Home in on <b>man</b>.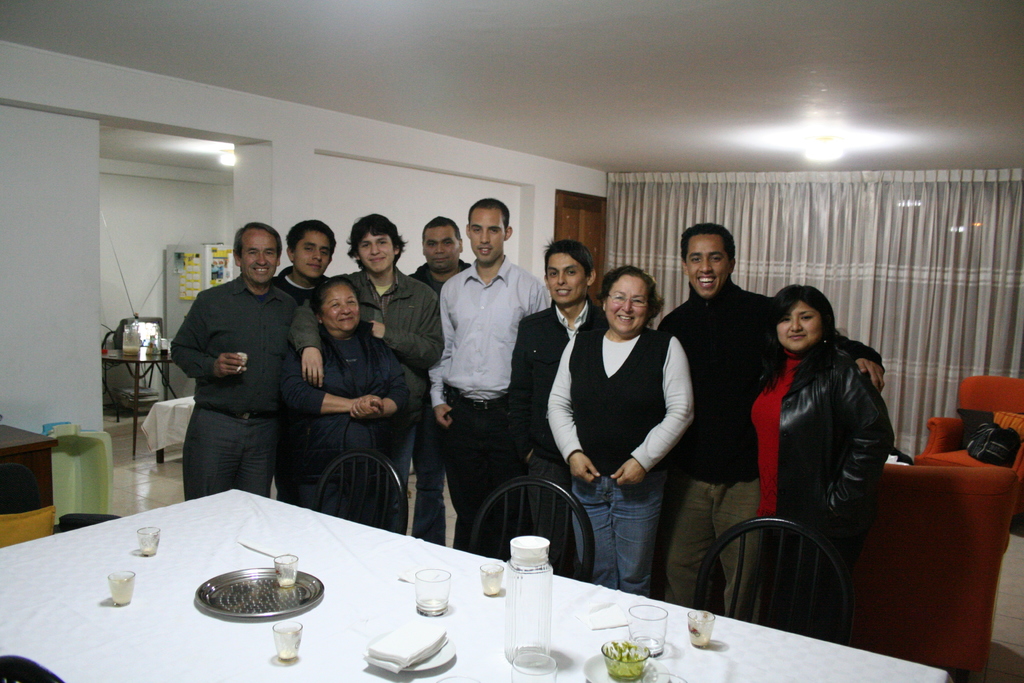
Homed in at bbox(423, 197, 552, 554).
